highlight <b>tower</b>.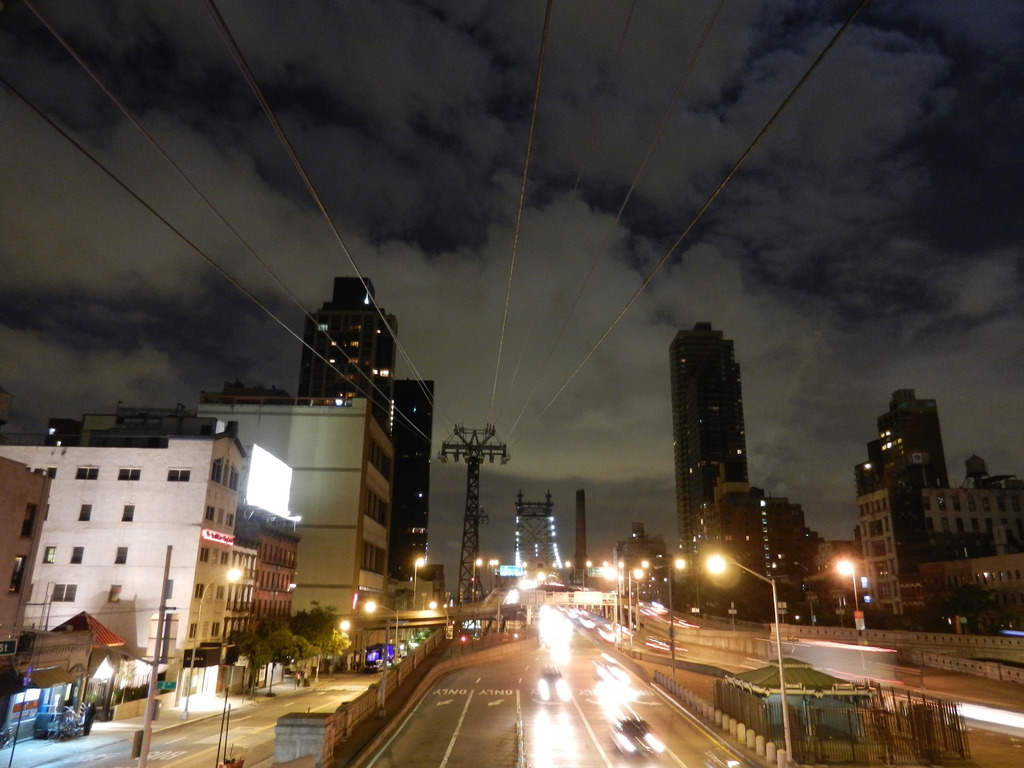
Highlighted region: 613/514/671/620.
